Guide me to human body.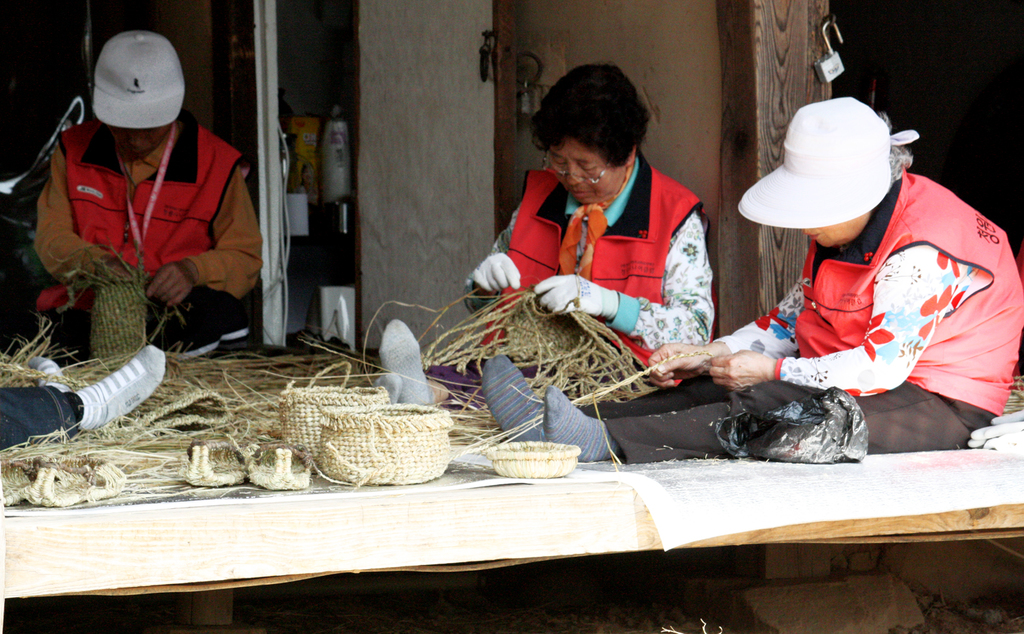
Guidance: [left=0, top=346, right=165, bottom=452].
